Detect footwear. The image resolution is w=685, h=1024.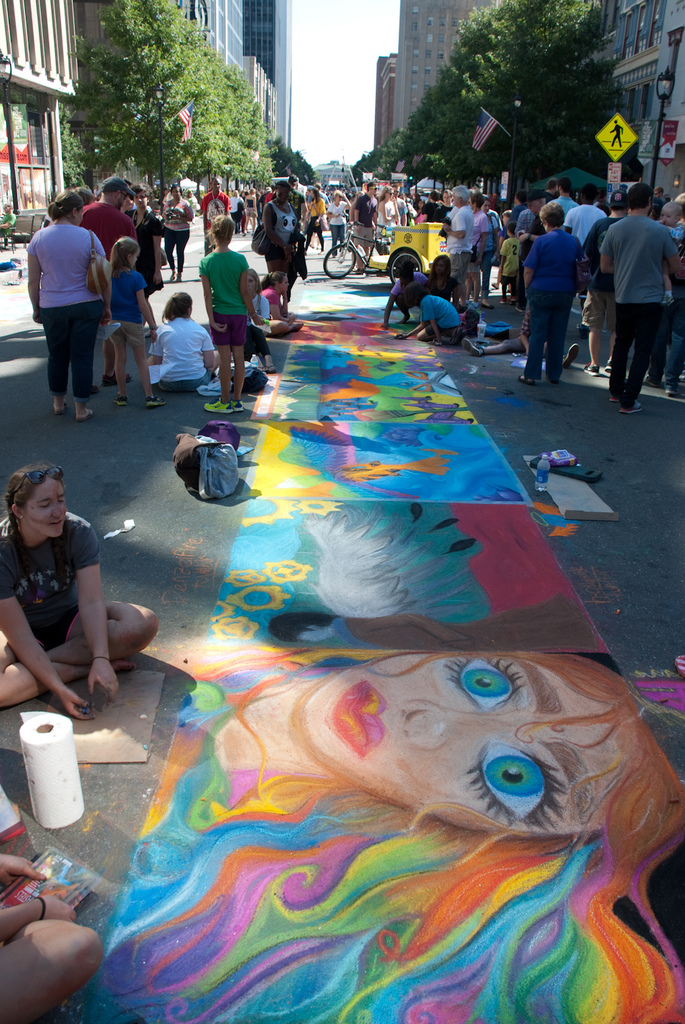
left=518, top=373, right=534, bottom=387.
